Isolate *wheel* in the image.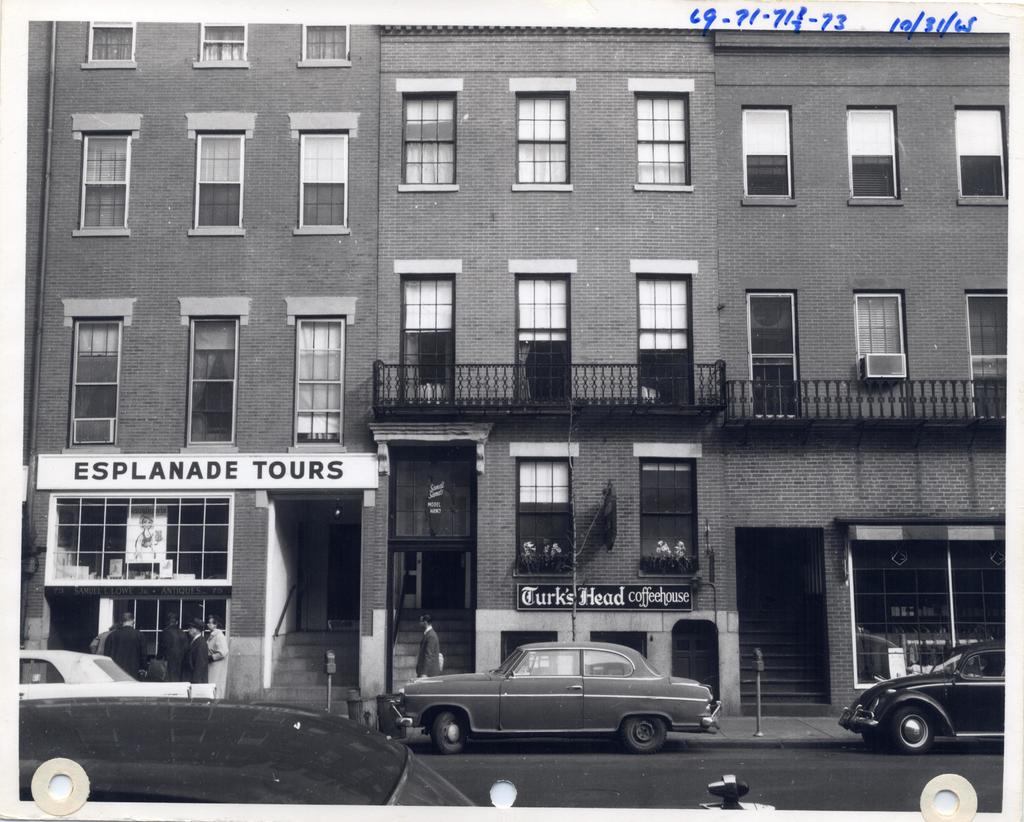
Isolated region: [886,705,931,752].
